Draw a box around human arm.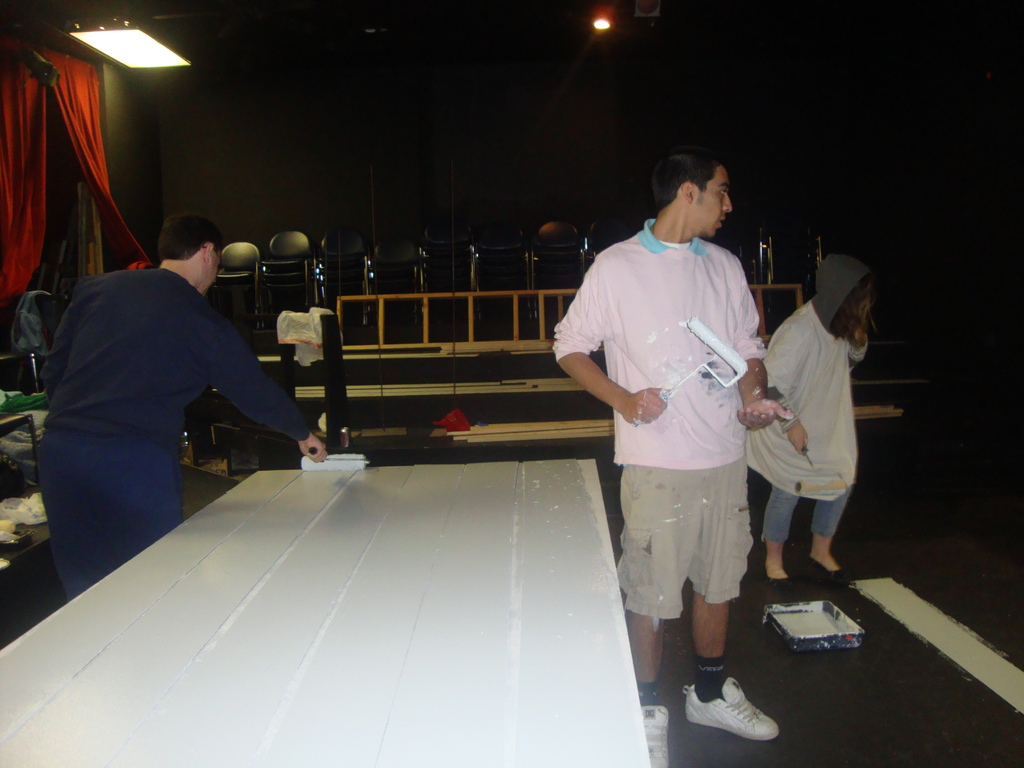
box=[209, 314, 320, 465].
